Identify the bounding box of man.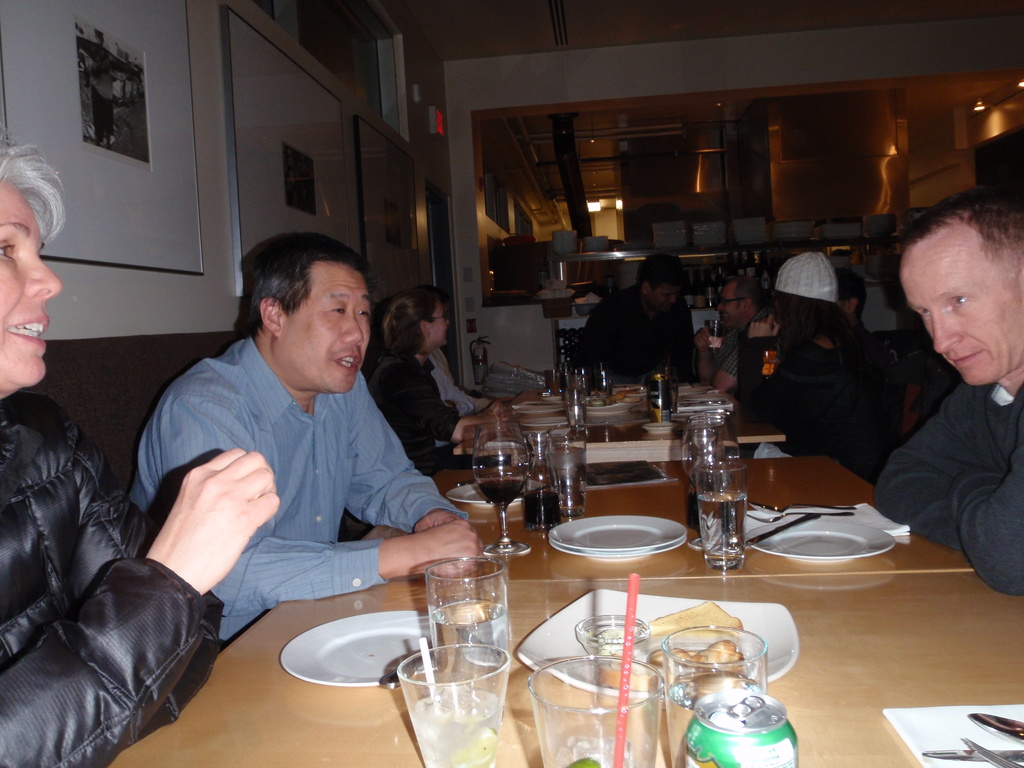
872, 180, 1023, 595.
